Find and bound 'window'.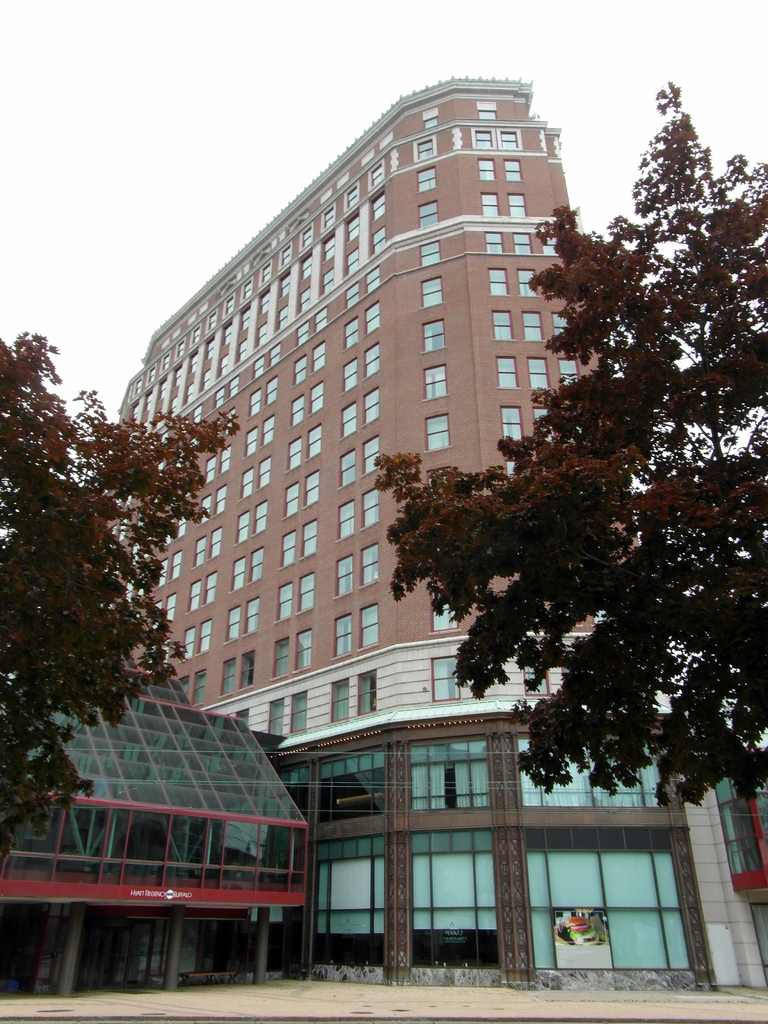
Bound: {"x1": 558, "y1": 357, "x2": 580, "y2": 387}.
